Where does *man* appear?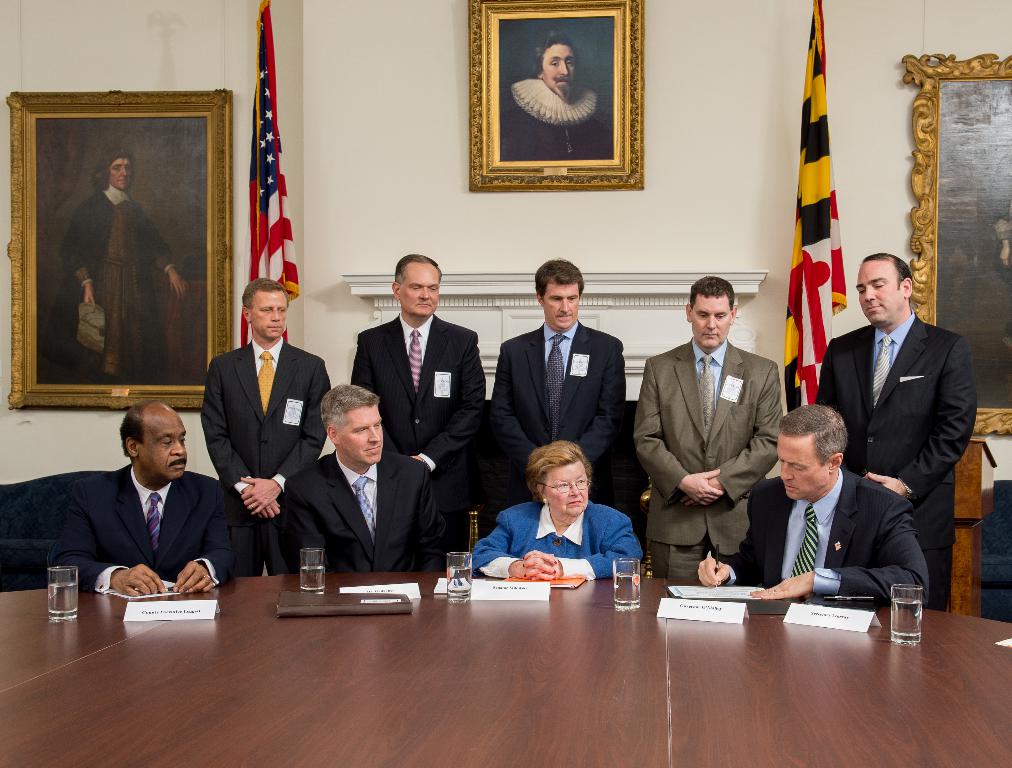
Appears at <region>813, 241, 986, 609</region>.
